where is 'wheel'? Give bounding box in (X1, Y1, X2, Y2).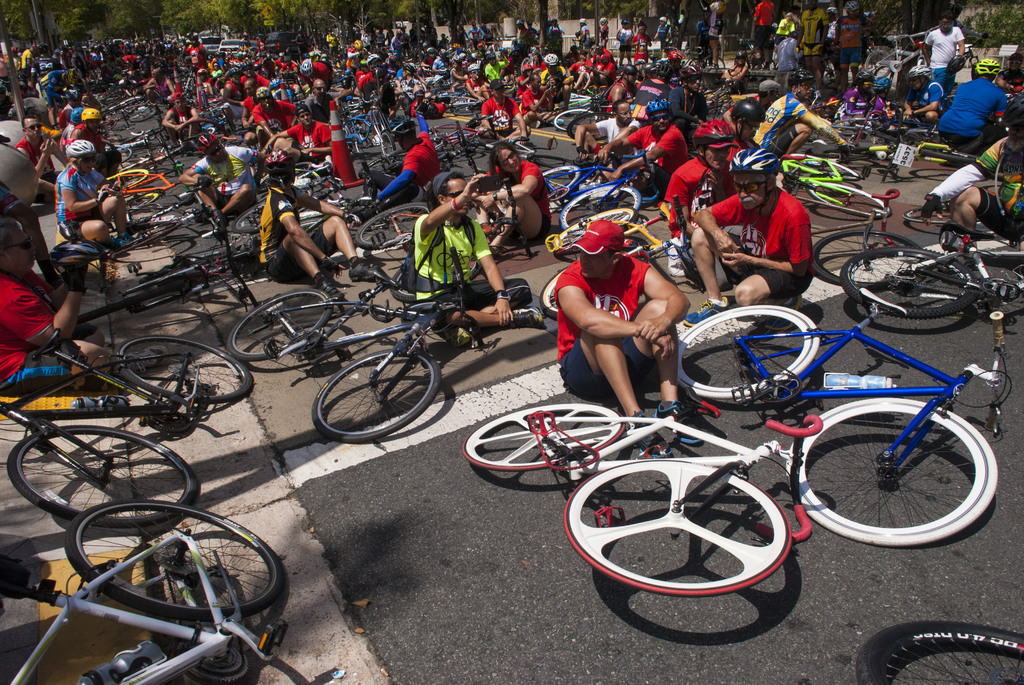
(66, 497, 285, 623).
